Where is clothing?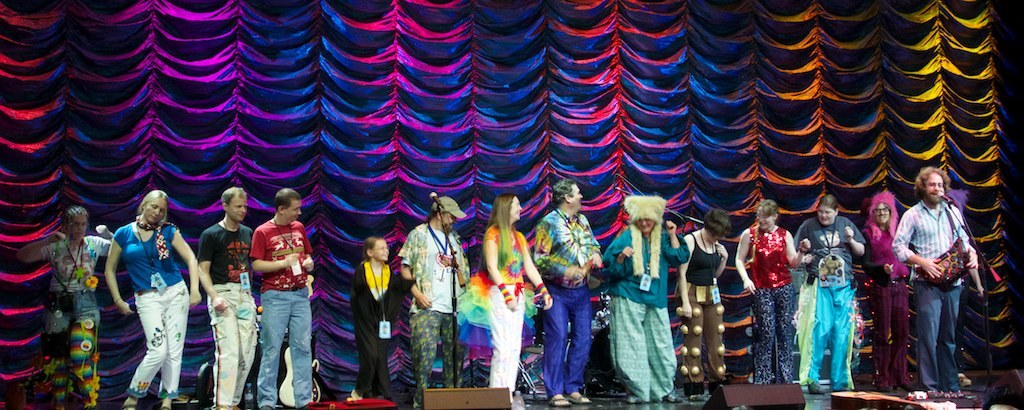
<region>748, 224, 793, 382</region>.
